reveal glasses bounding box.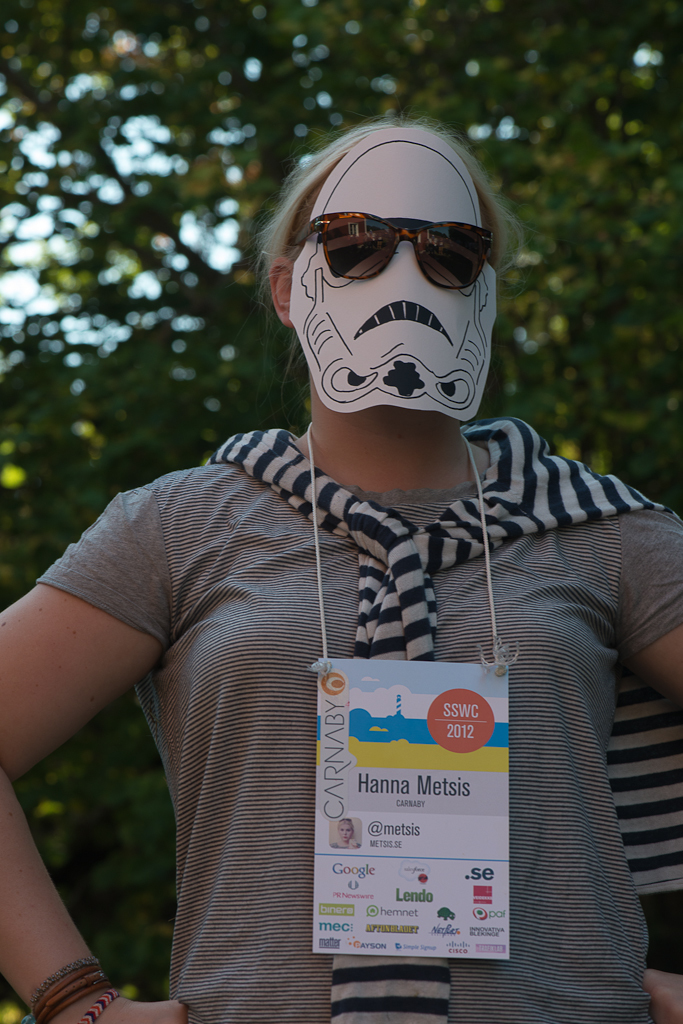
Revealed: <box>288,209,503,293</box>.
